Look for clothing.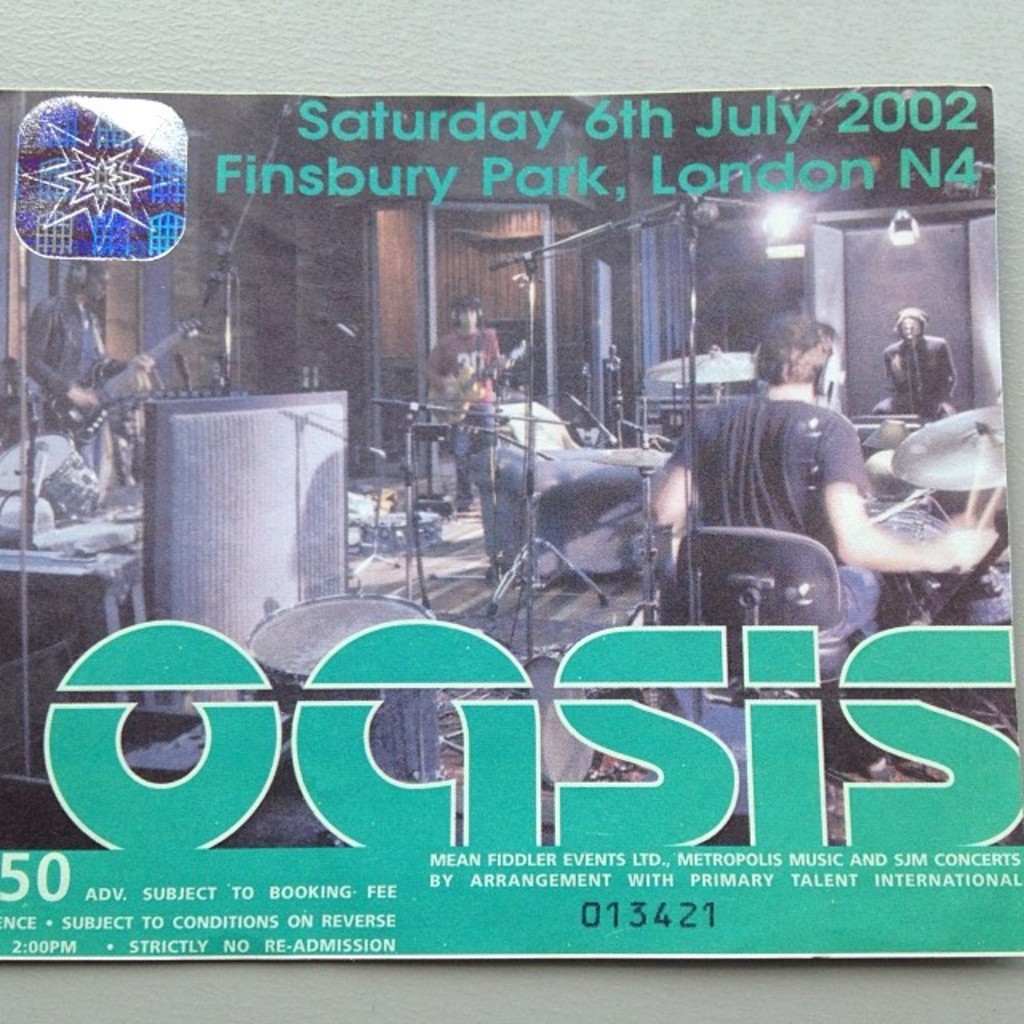
Found: <box>659,349,907,638</box>.
